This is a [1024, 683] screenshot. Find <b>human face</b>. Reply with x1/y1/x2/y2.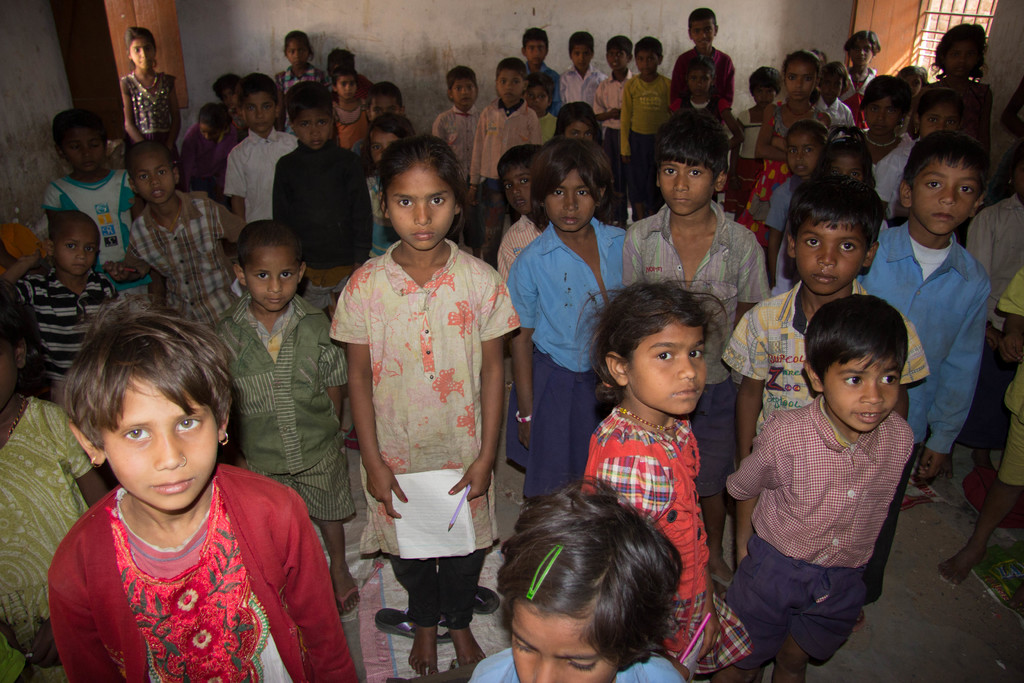
689/14/711/52.
